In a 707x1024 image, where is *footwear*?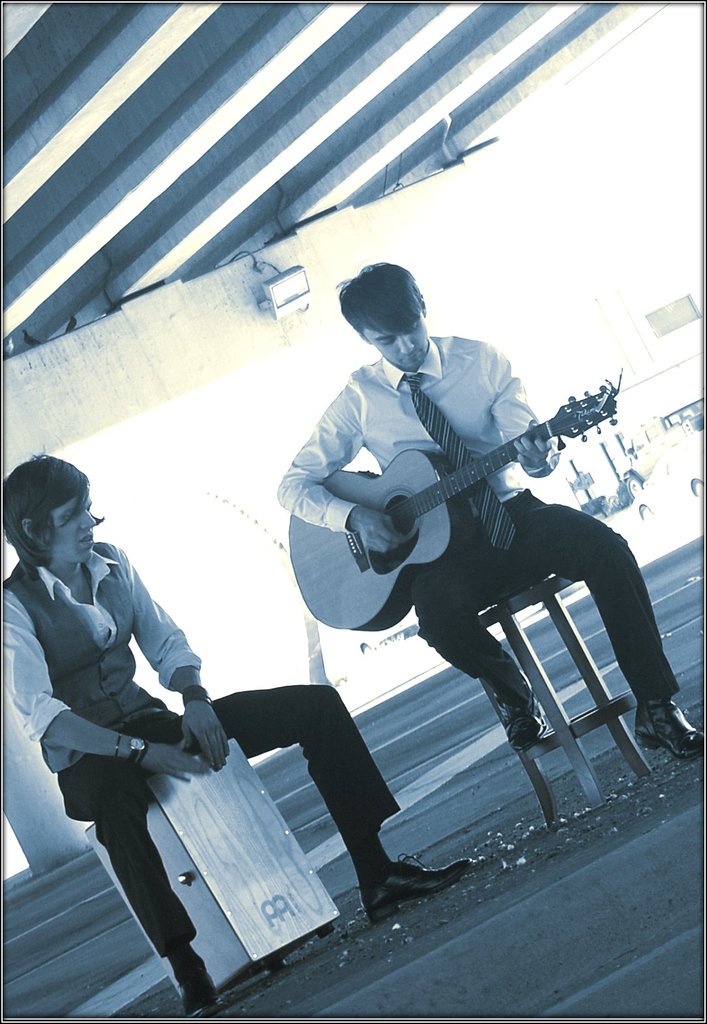
{"x1": 355, "y1": 848, "x2": 492, "y2": 921}.
